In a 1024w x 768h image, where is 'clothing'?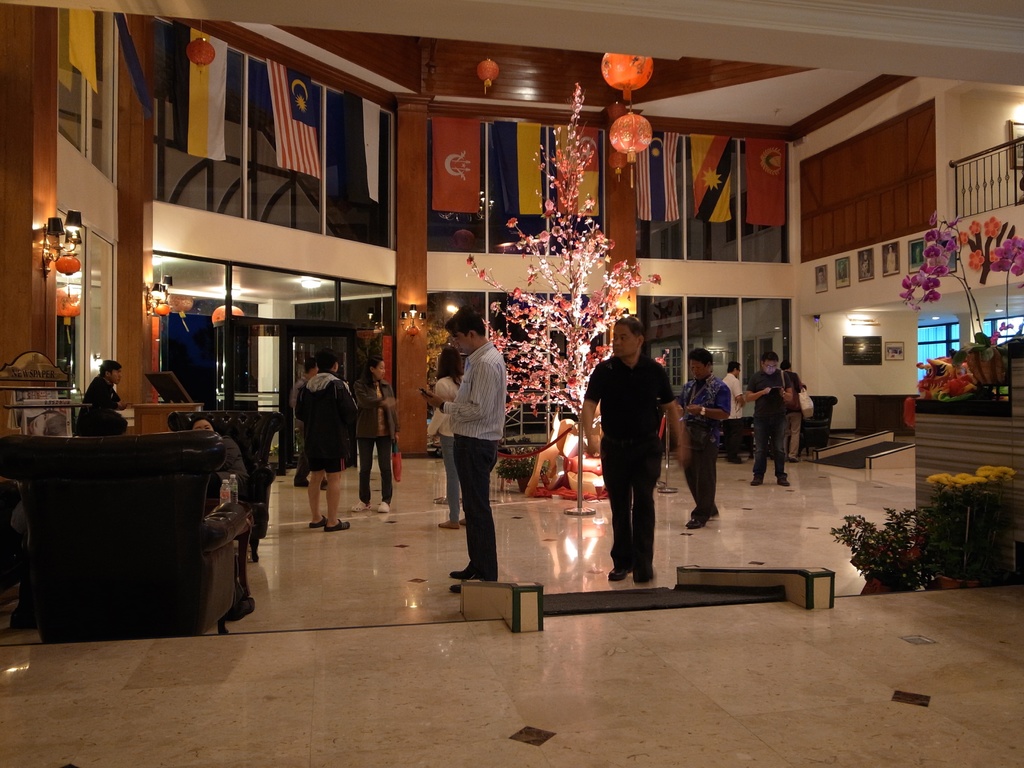
{"left": 676, "top": 371, "right": 732, "bottom": 511}.
